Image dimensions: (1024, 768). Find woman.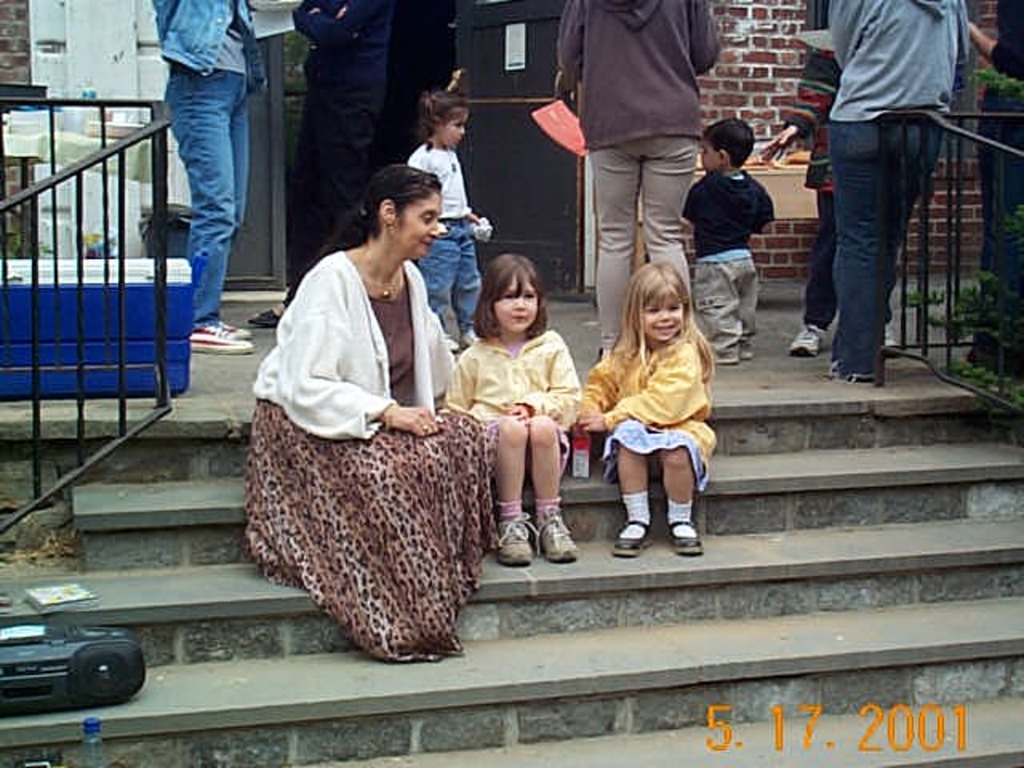
select_region(222, 138, 491, 686).
